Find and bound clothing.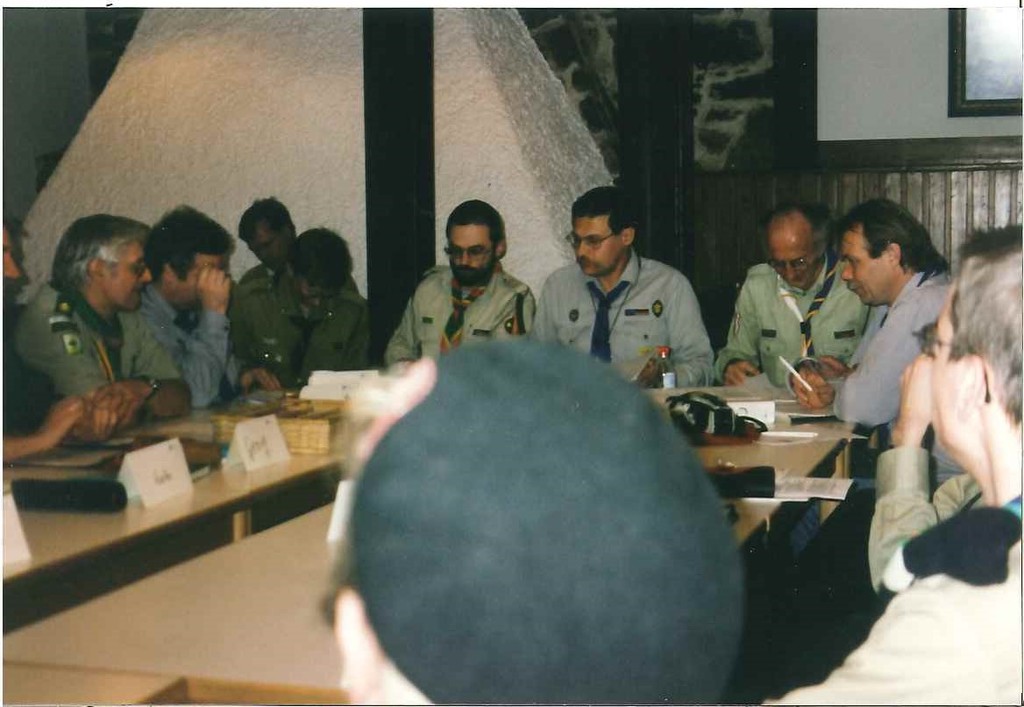
Bound: region(224, 252, 318, 390).
